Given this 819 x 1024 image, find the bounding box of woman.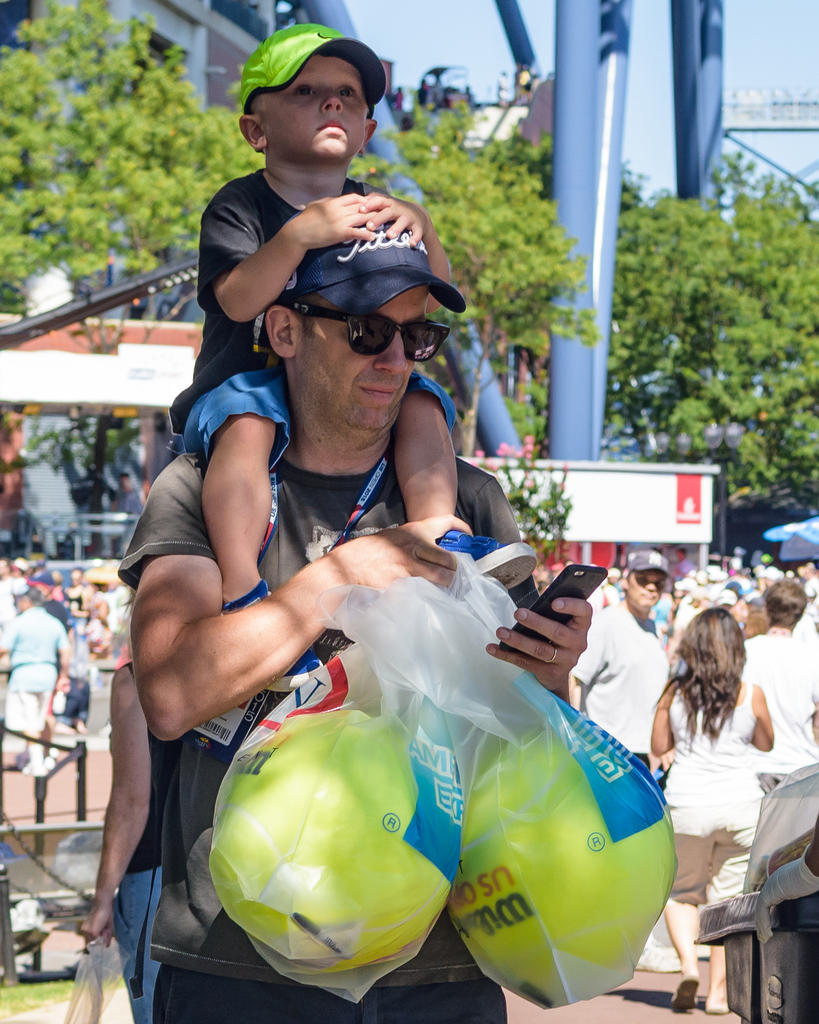
box(651, 604, 773, 1004).
